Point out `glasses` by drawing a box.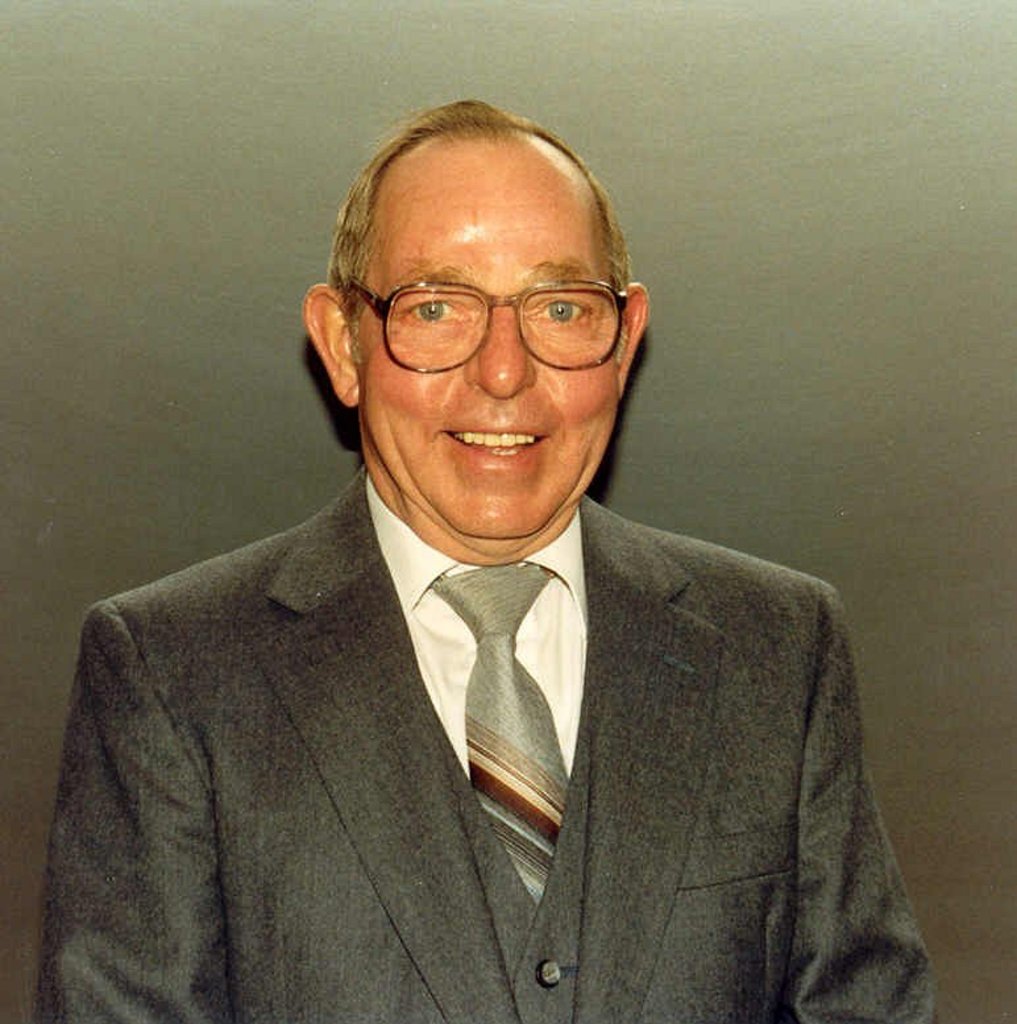
341,271,636,390.
